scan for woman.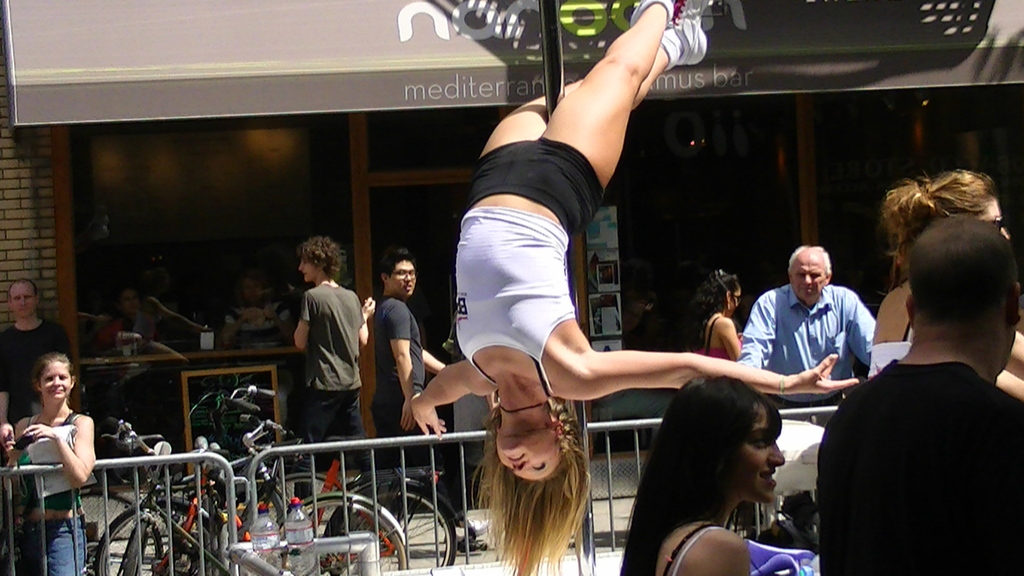
Scan result: left=871, top=164, right=1023, bottom=403.
